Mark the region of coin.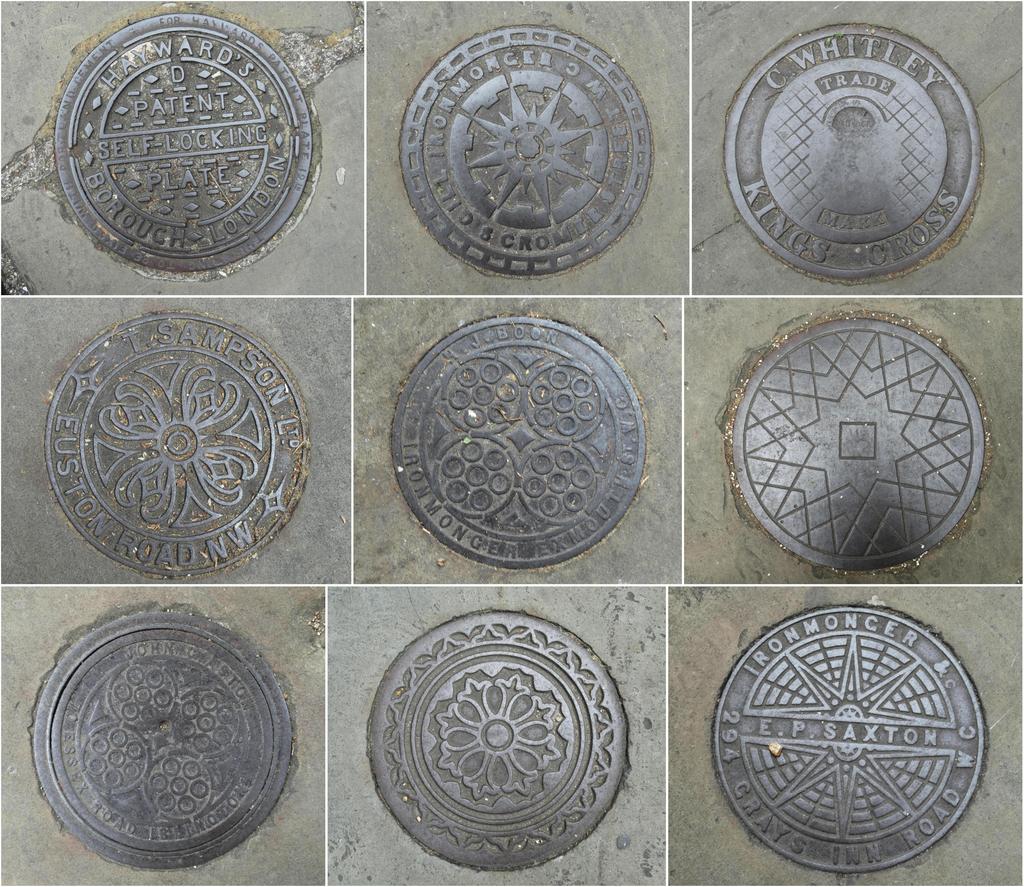
Region: bbox=(44, 308, 315, 574).
